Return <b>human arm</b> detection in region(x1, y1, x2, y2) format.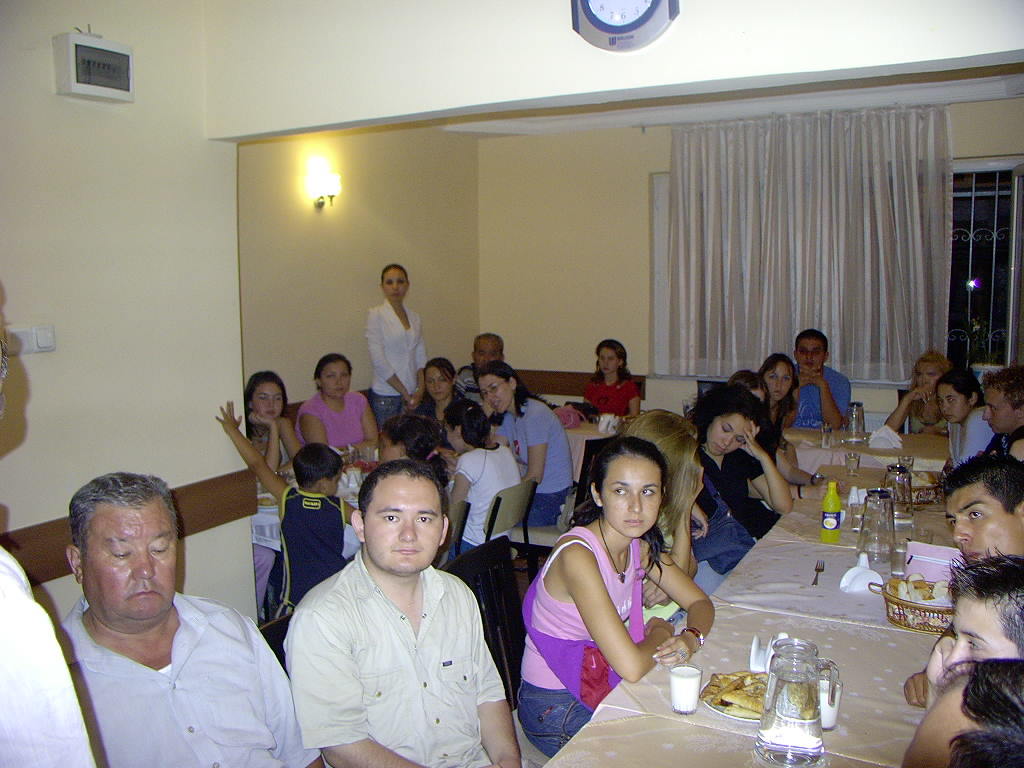
region(214, 397, 288, 505).
